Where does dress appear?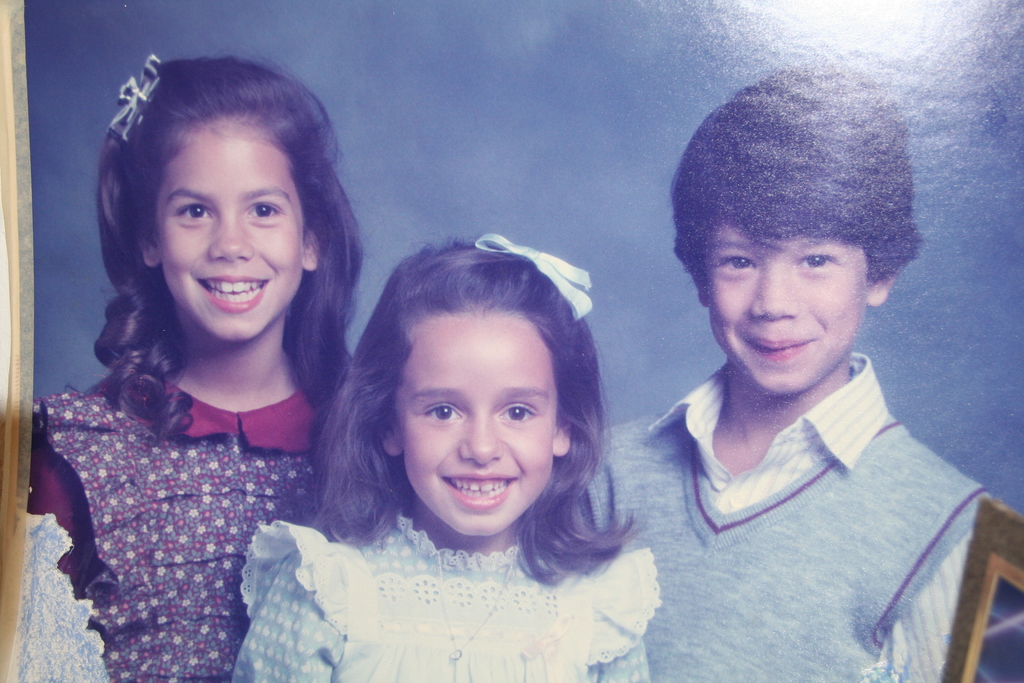
Appears at detection(31, 358, 327, 680).
